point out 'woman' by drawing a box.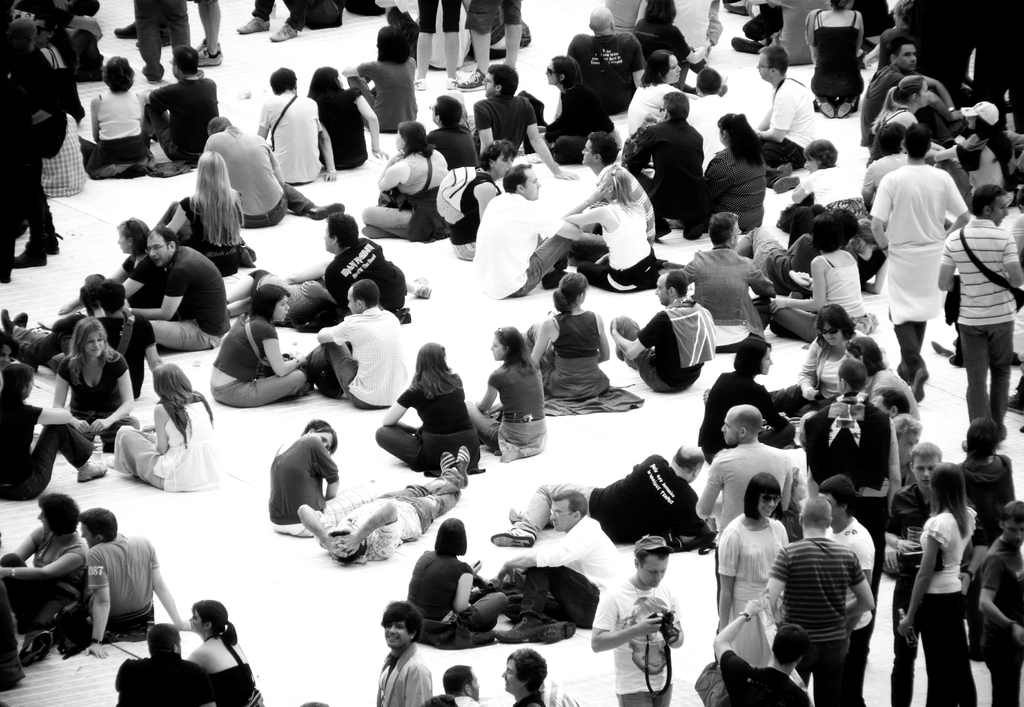
Rect(341, 23, 420, 127).
